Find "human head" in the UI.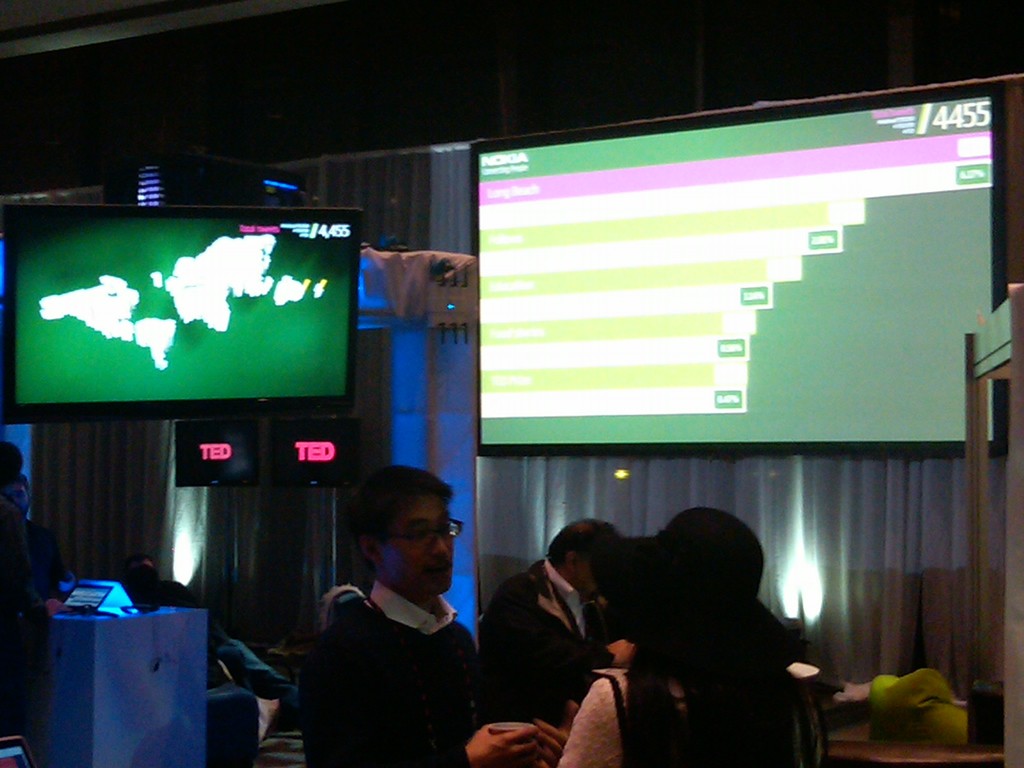
UI element at box=[625, 505, 771, 656].
